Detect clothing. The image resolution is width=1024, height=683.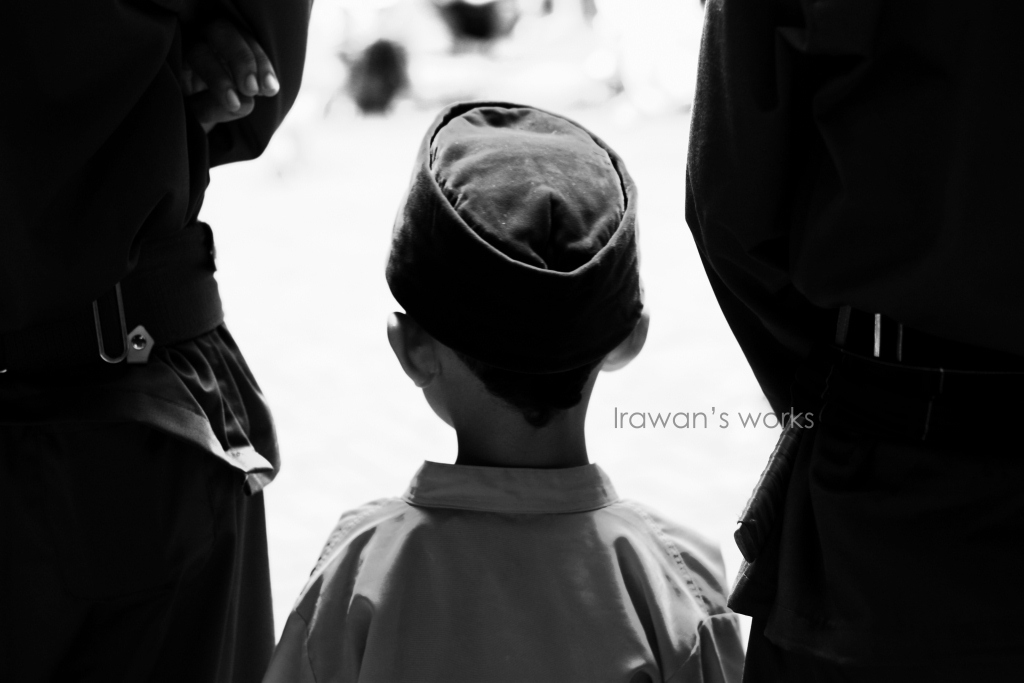
Rect(0, 0, 313, 682).
